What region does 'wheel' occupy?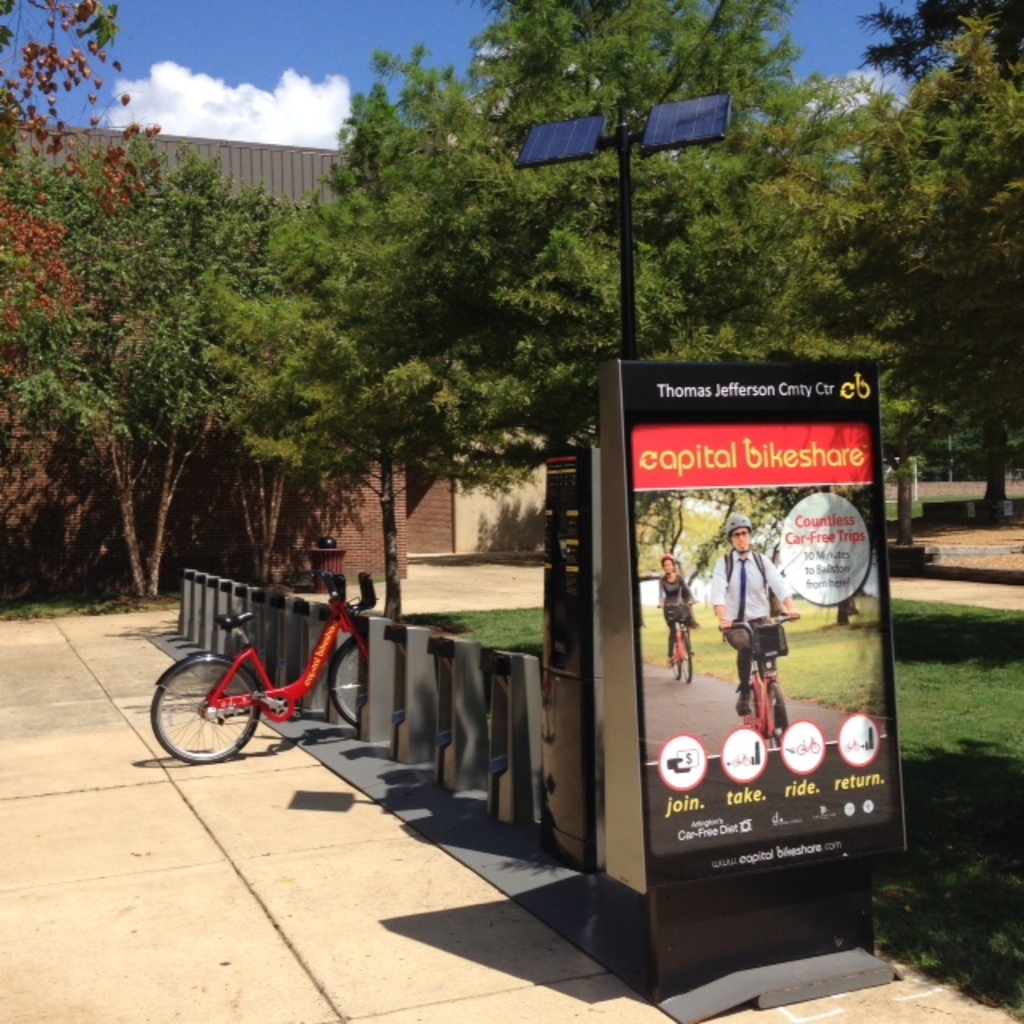
Rect(763, 685, 789, 747).
